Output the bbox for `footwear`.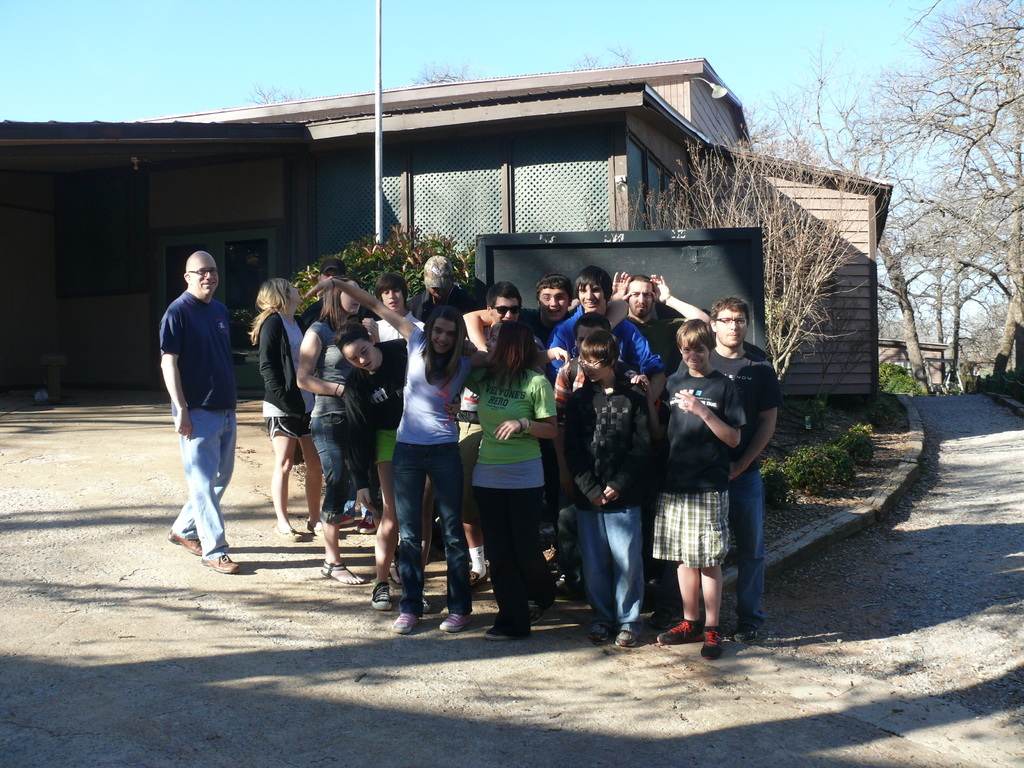
(300,522,327,540).
